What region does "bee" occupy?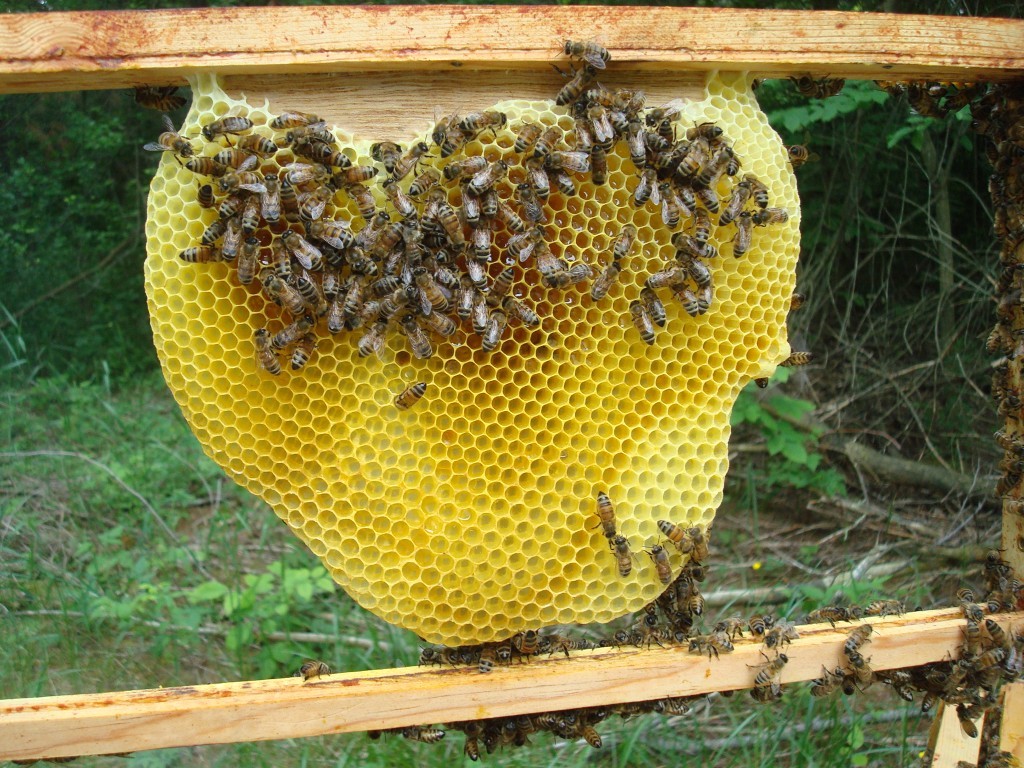
437/161/487/178.
